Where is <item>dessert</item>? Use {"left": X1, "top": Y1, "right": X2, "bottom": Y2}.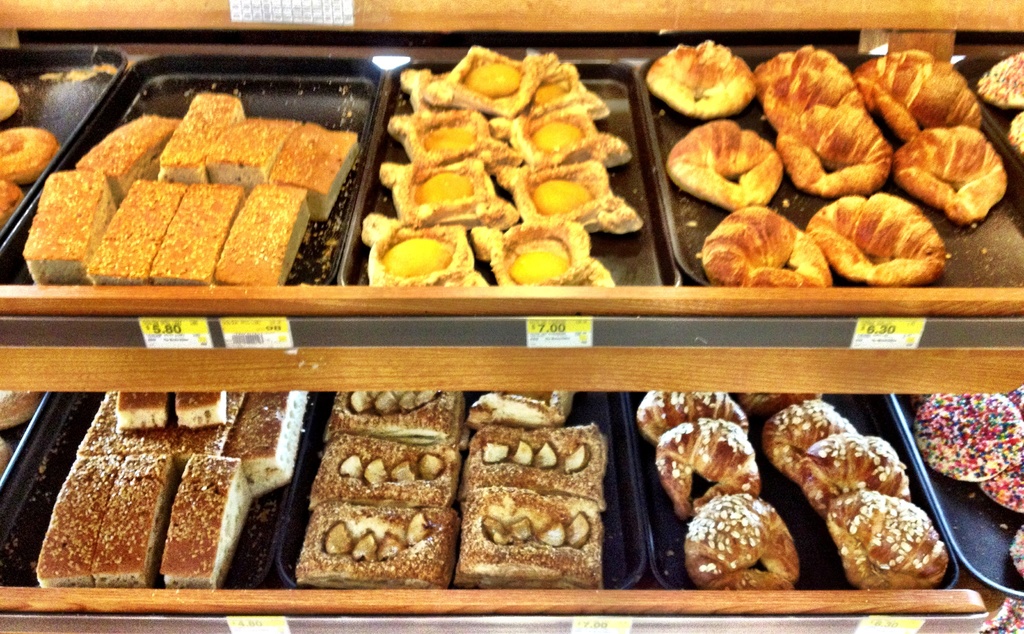
{"left": 529, "top": 56, "right": 587, "bottom": 106}.
